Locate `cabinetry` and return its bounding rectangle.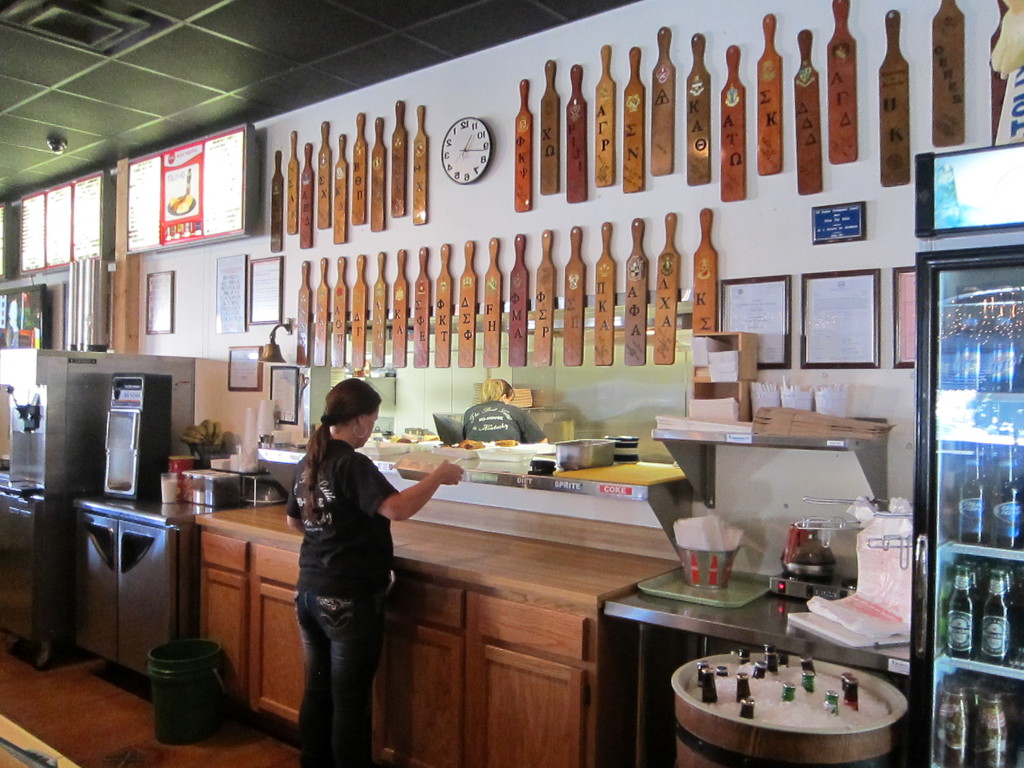
(x1=68, y1=483, x2=211, y2=703).
